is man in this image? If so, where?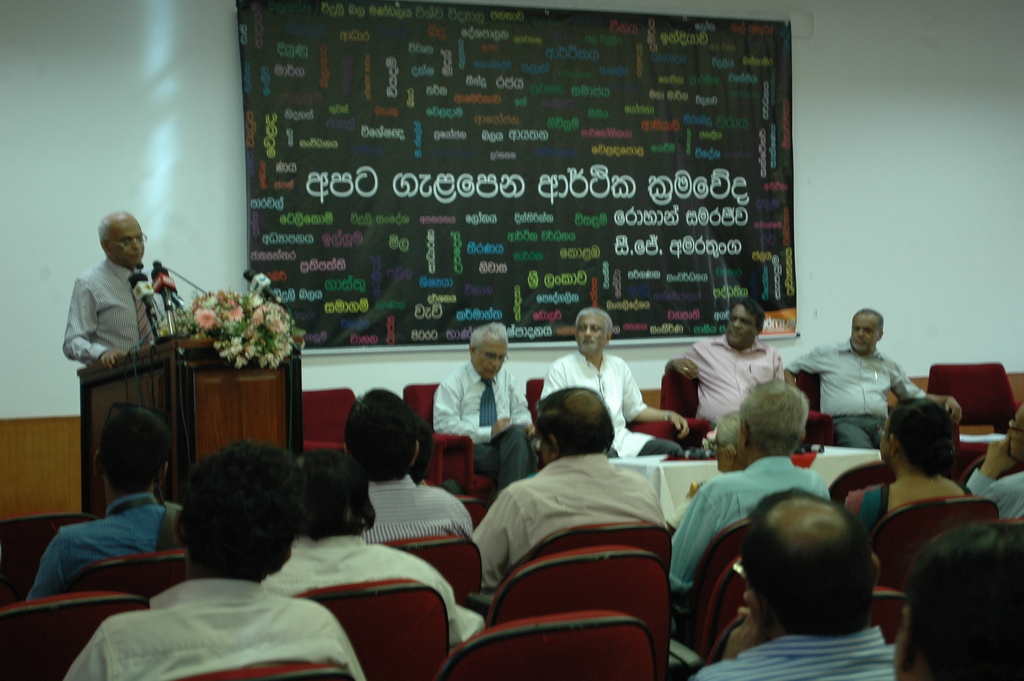
Yes, at <bbox>968, 397, 1023, 521</bbox>.
